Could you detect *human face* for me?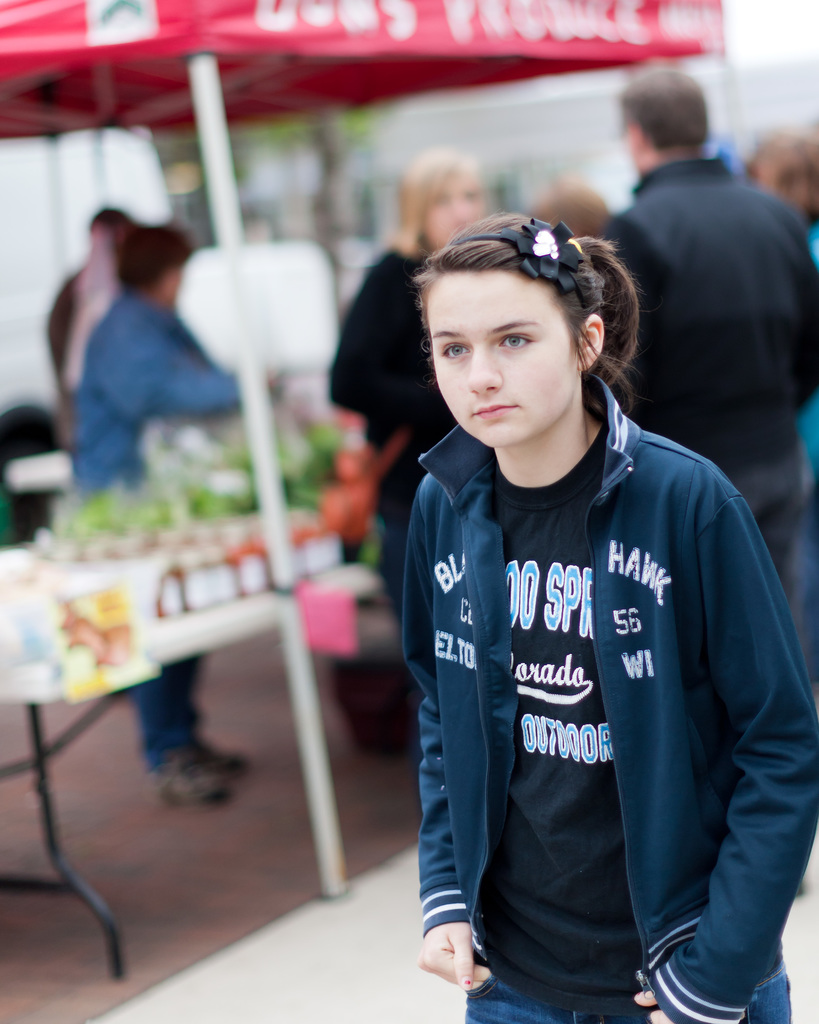
Detection result: <box>435,266,573,447</box>.
